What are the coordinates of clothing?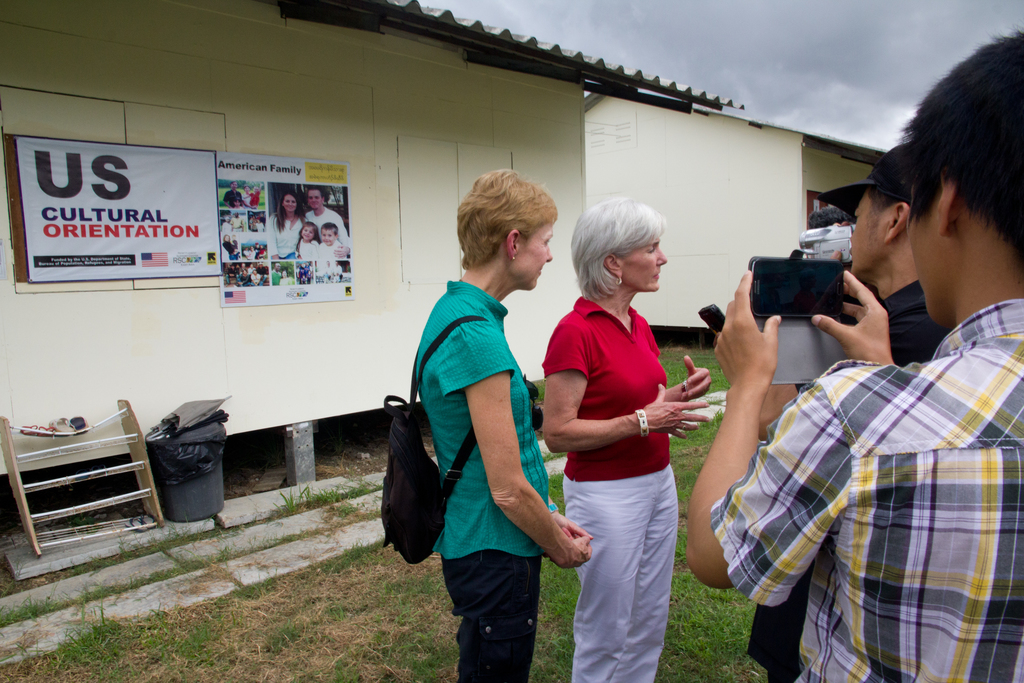
rect(253, 247, 265, 261).
